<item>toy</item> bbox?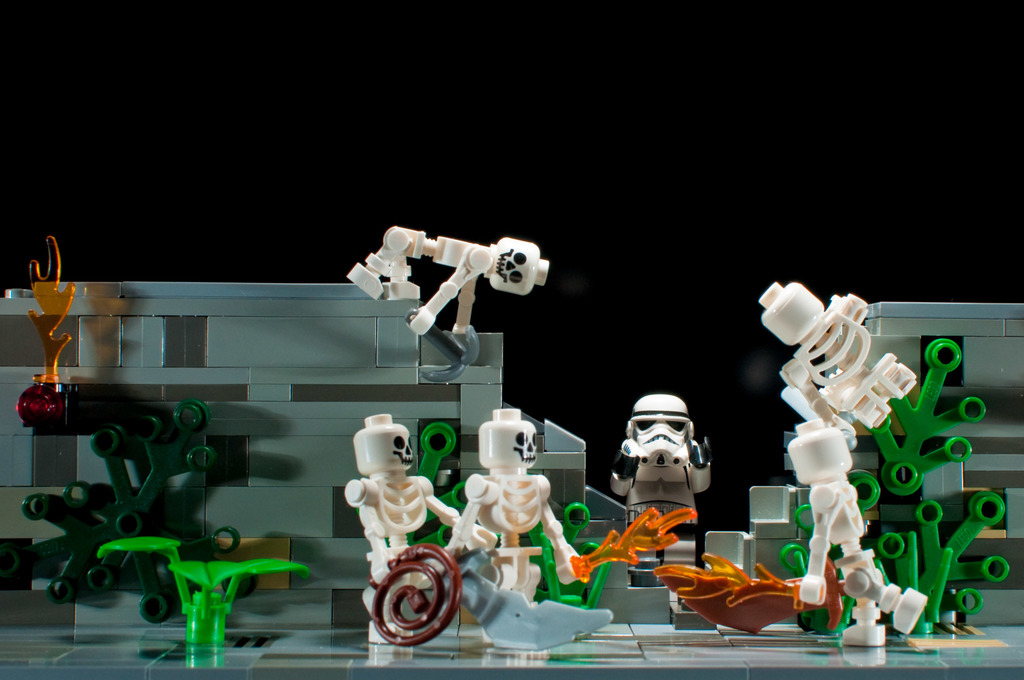
Rect(95, 537, 312, 642)
